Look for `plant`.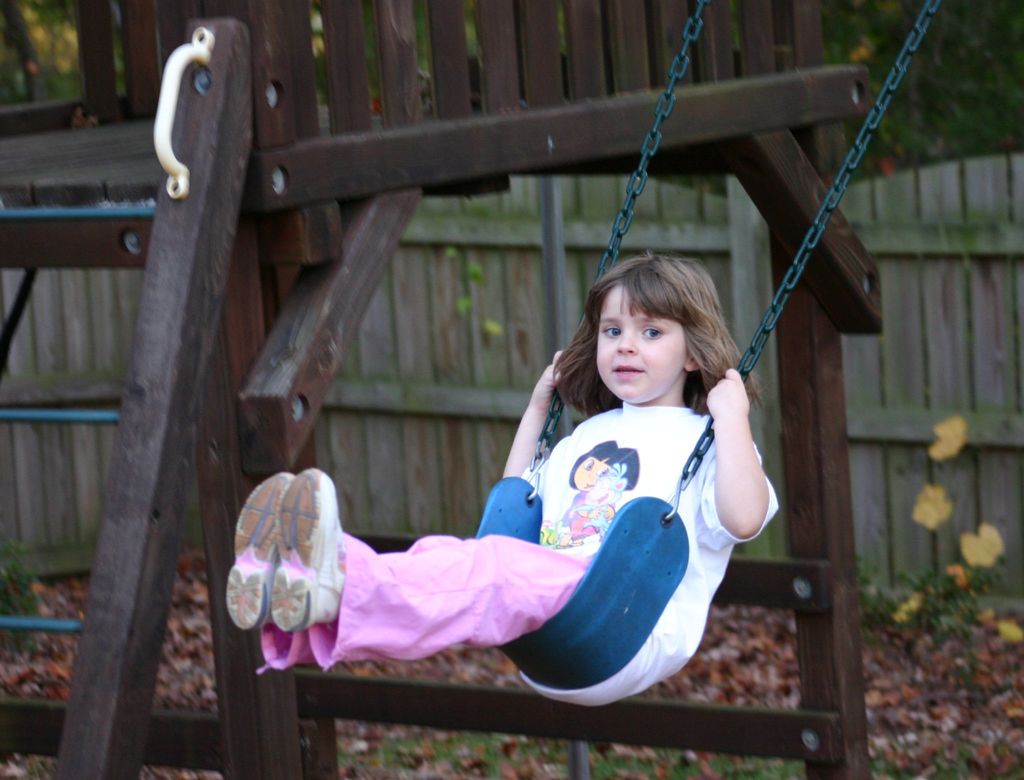
Found: 906, 734, 1000, 779.
